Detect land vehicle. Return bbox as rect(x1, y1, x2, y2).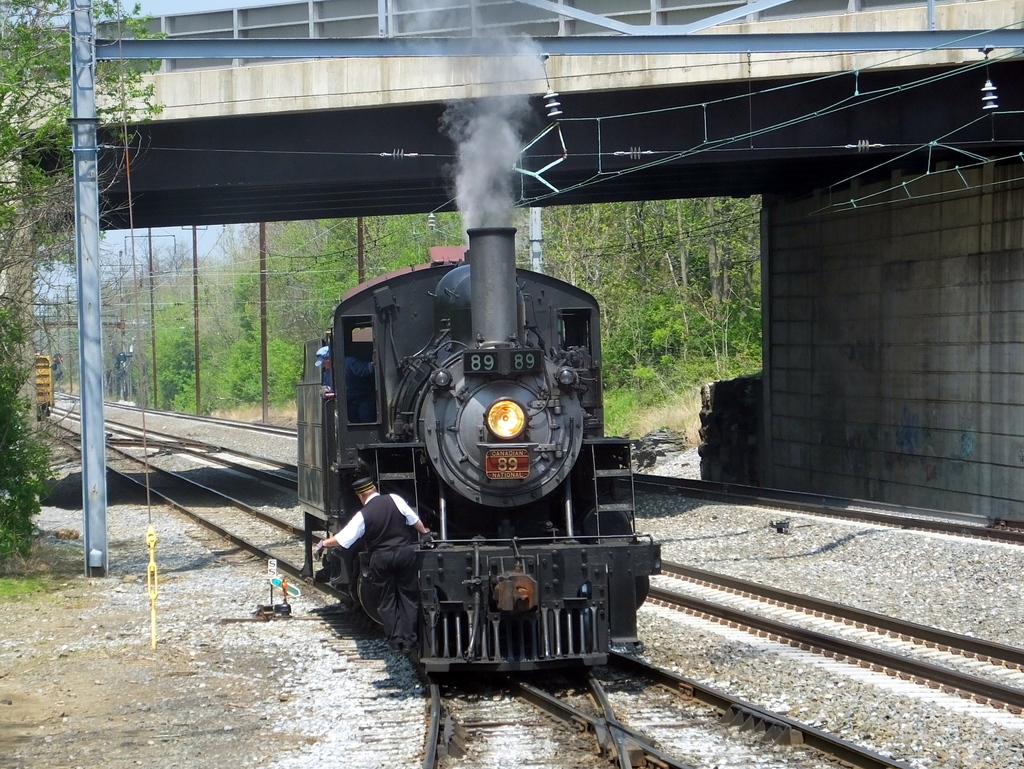
rect(284, 208, 666, 736).
